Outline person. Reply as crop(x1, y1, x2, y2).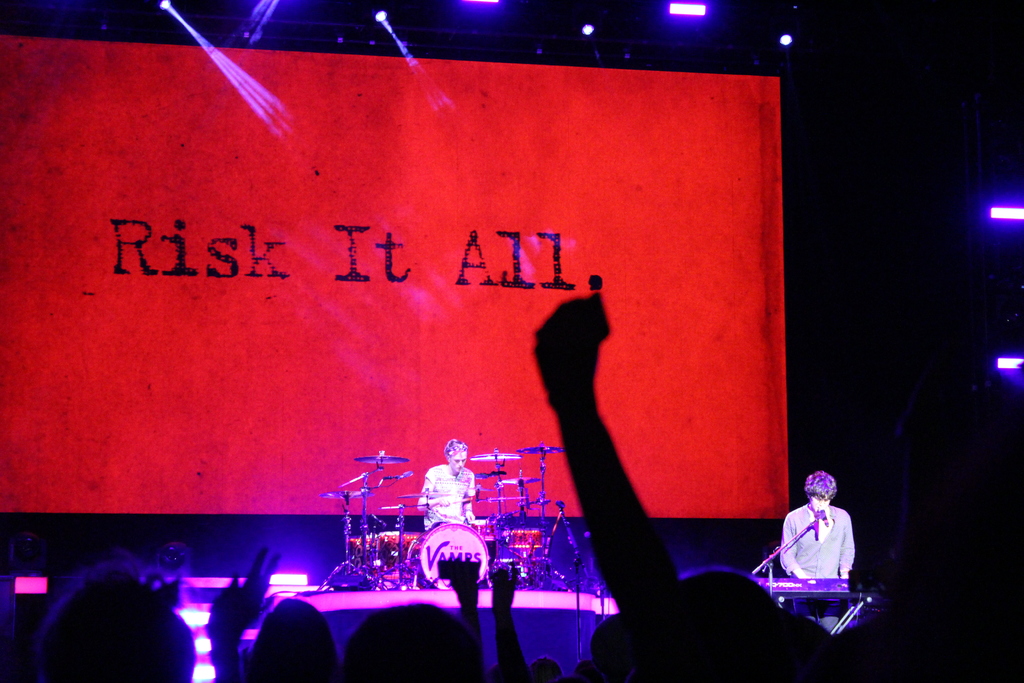
crop(441, 550, 486, 632).
